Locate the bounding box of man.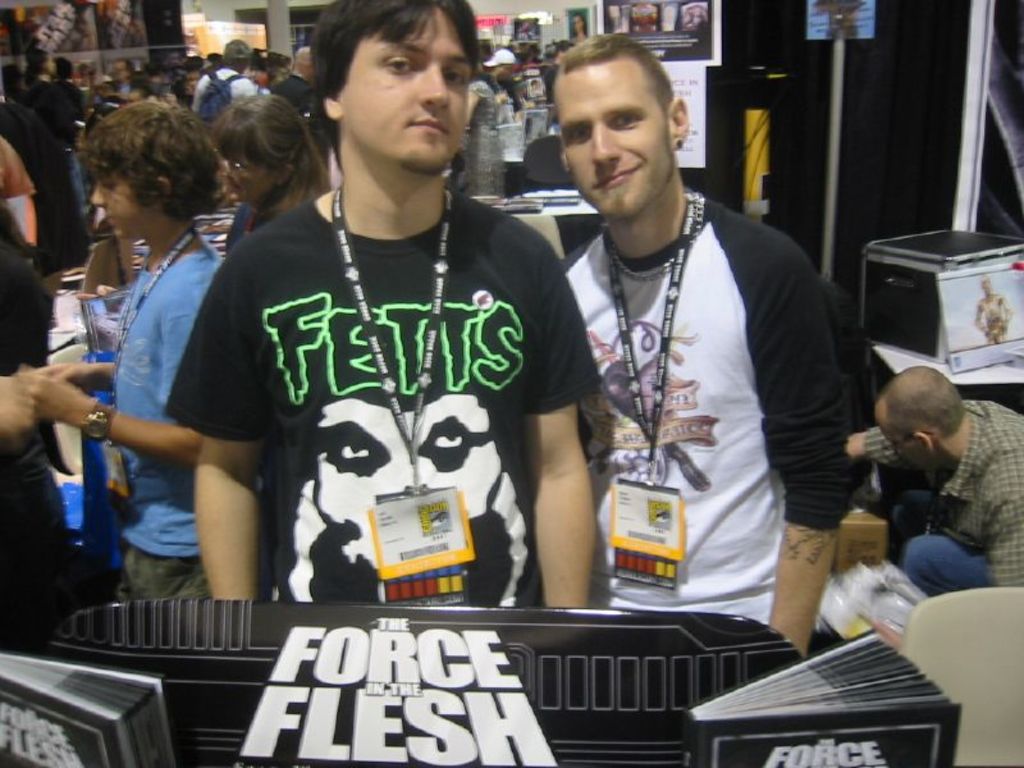
Bounding box: box(521, 56, 867, 687).
